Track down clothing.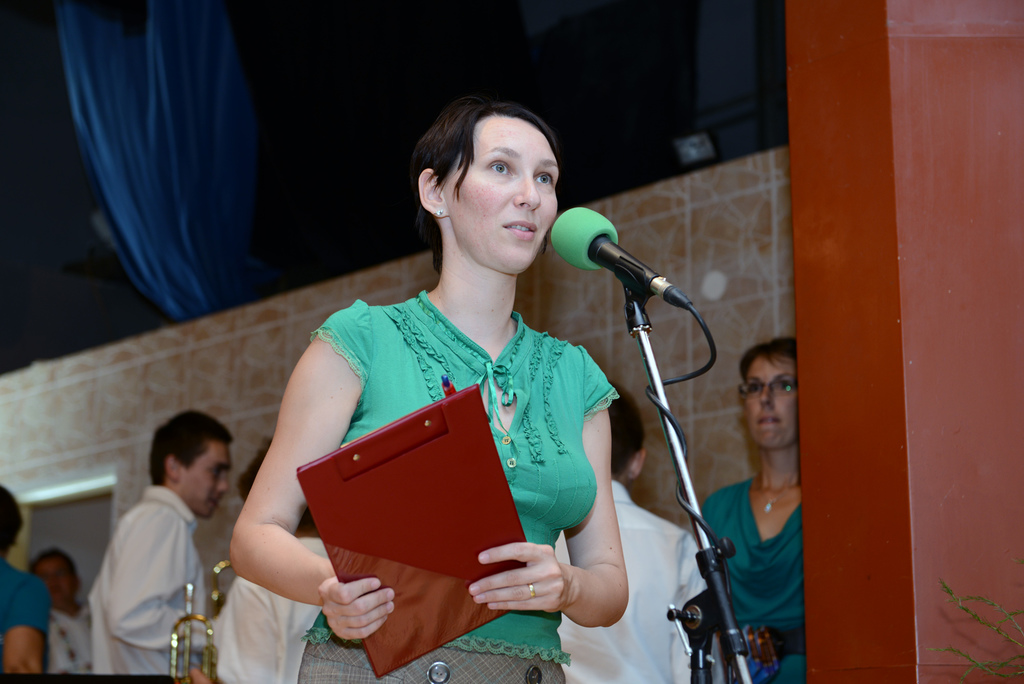
Tracked to box=[210, 532, 335, 683].
